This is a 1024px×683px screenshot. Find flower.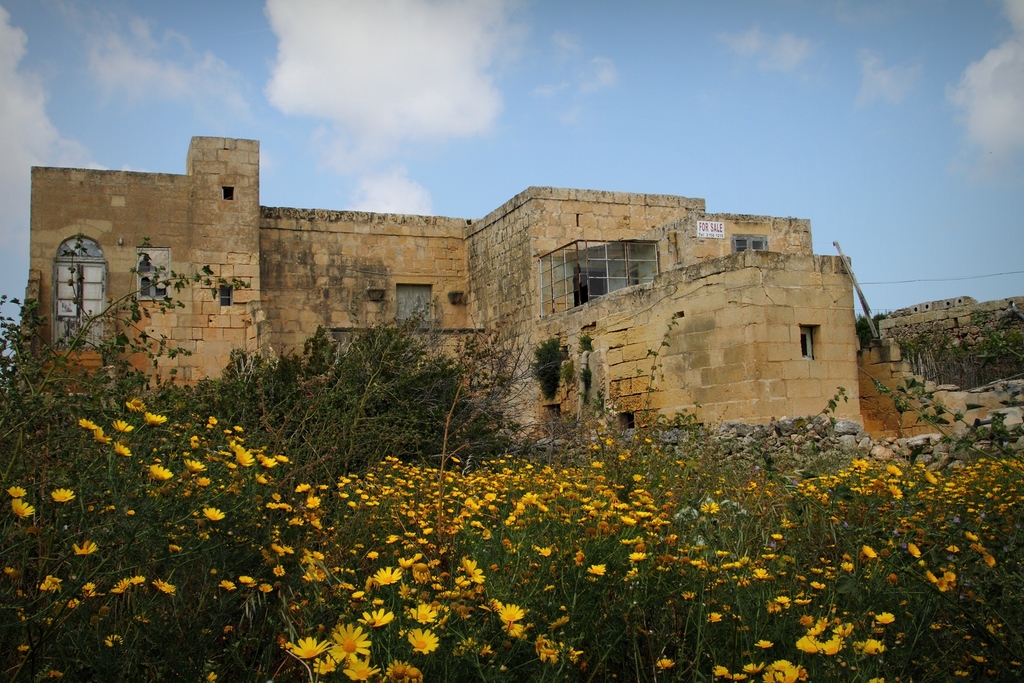
Bounding box: Rect(328, 619, 374, 669).
